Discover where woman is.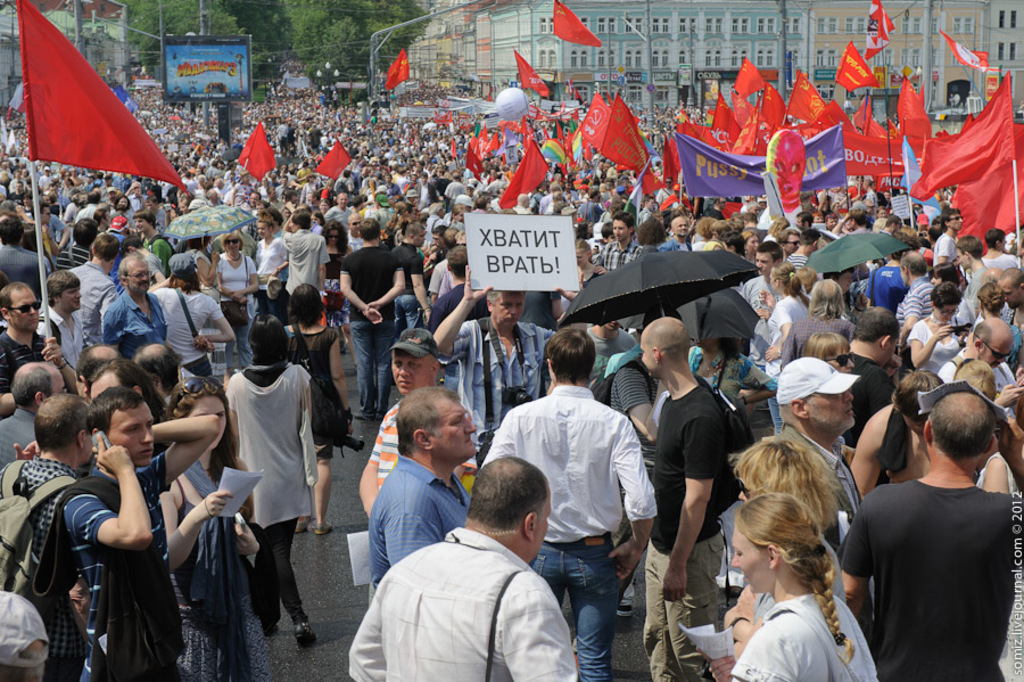
Discovered at <region>174, 236, 223, 311</region>.
